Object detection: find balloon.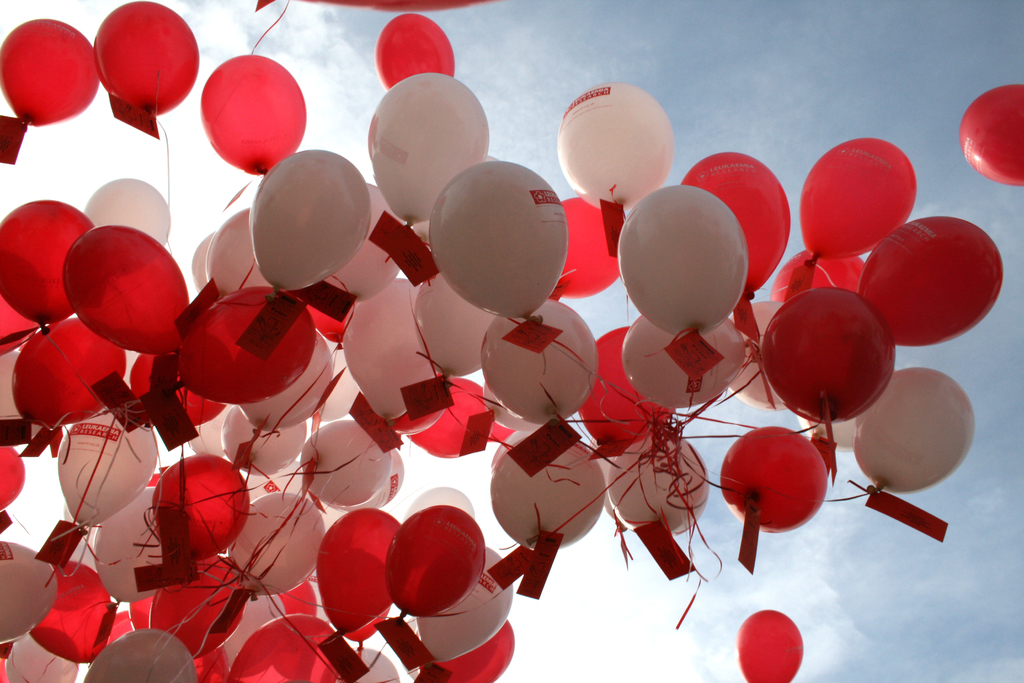
81:178:170:274.
